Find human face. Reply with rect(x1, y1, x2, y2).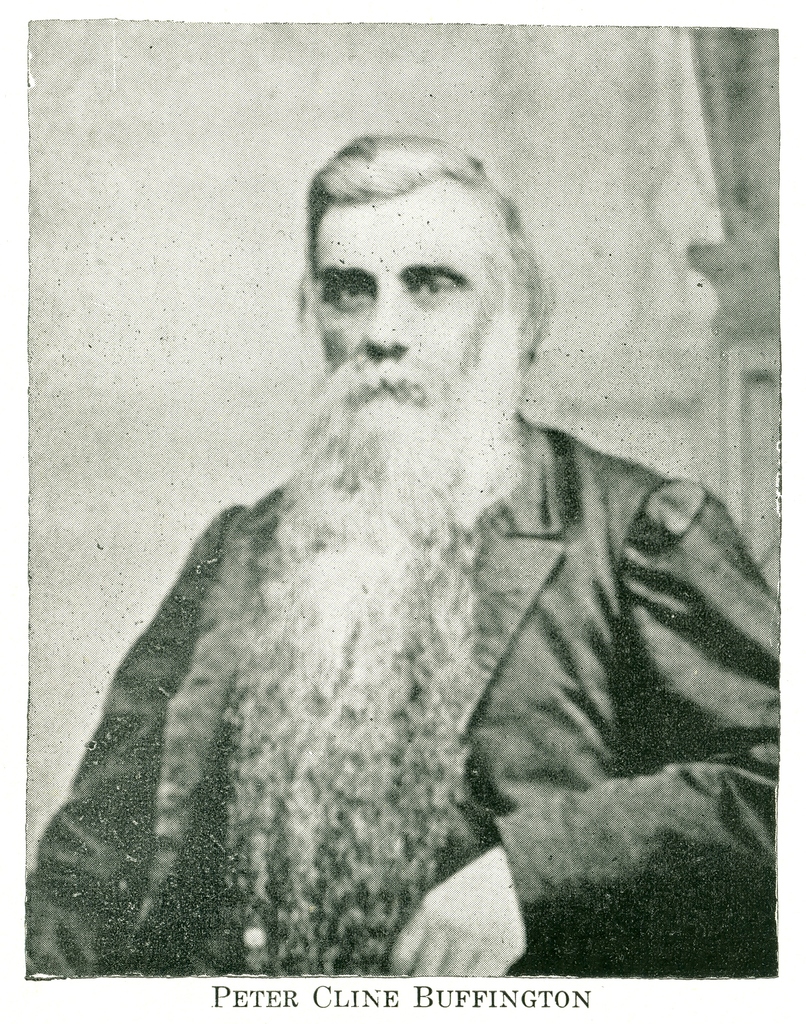
rect(313, 198, 514, 417).
